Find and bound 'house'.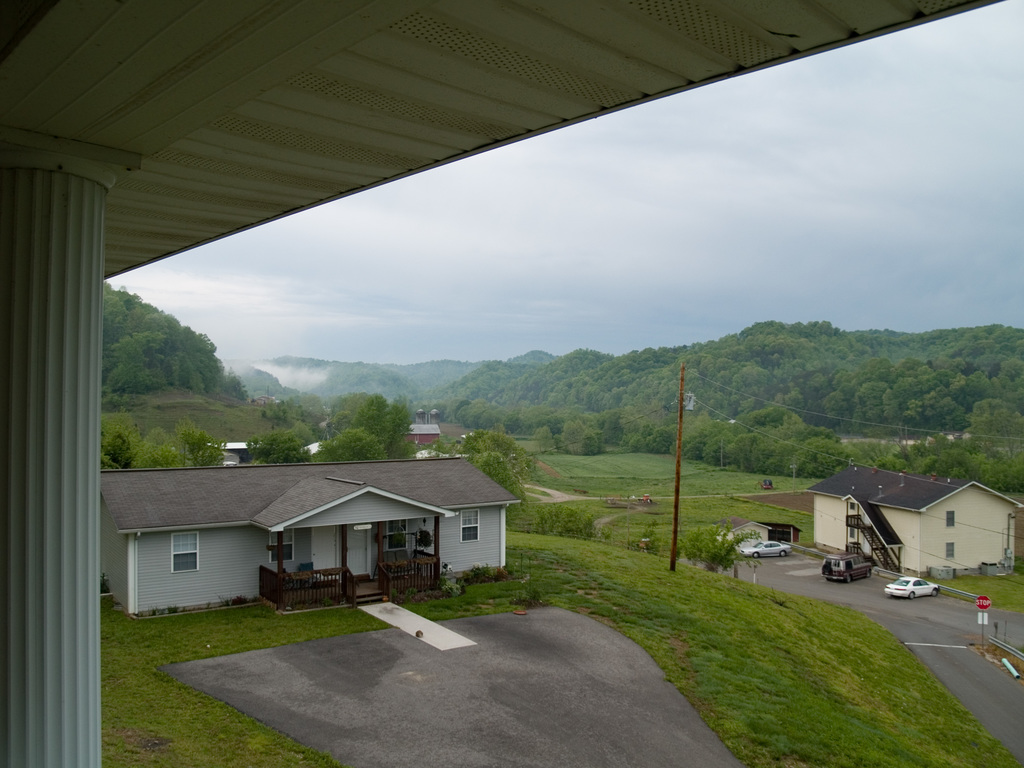
Bound: <bbox>799, 462, 1016, 579</bbox>.
